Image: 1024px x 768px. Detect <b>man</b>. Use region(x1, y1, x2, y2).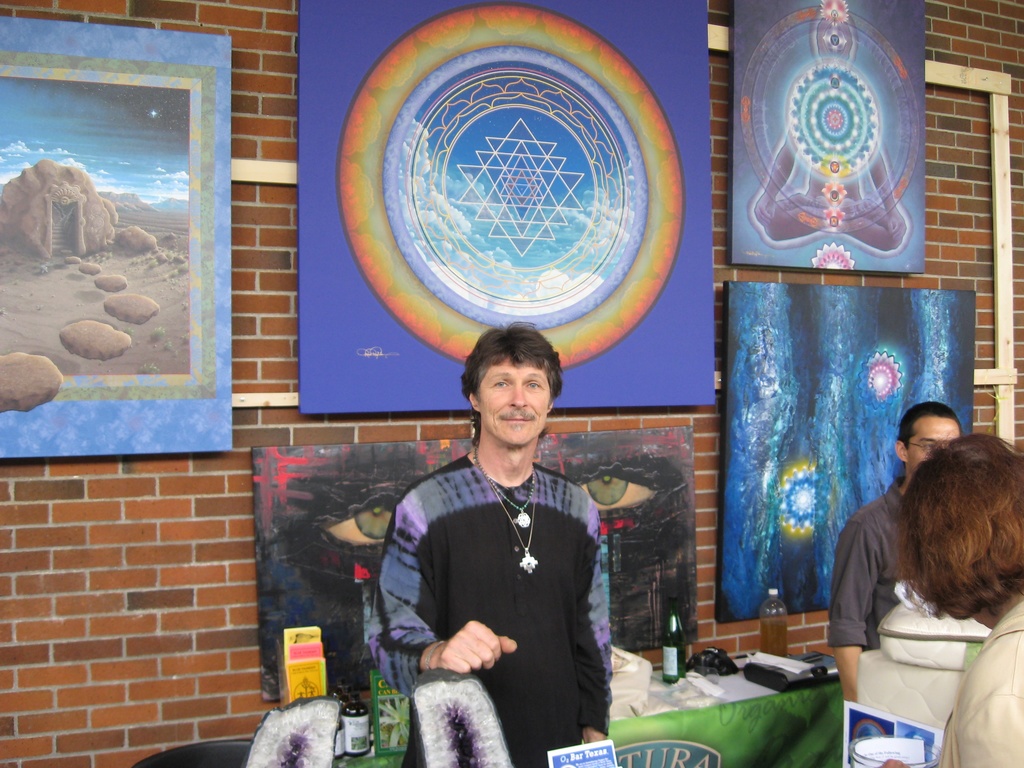
region(364, 317, 627, 767).
